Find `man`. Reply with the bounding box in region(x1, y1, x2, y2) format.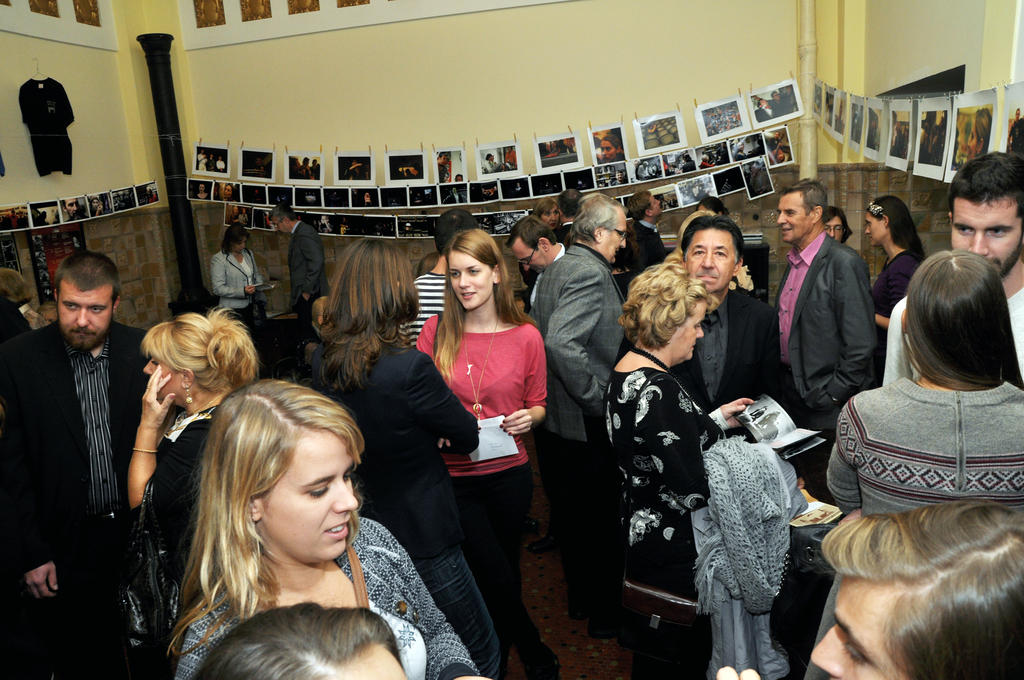
region(889, 144, 1023, 409).
